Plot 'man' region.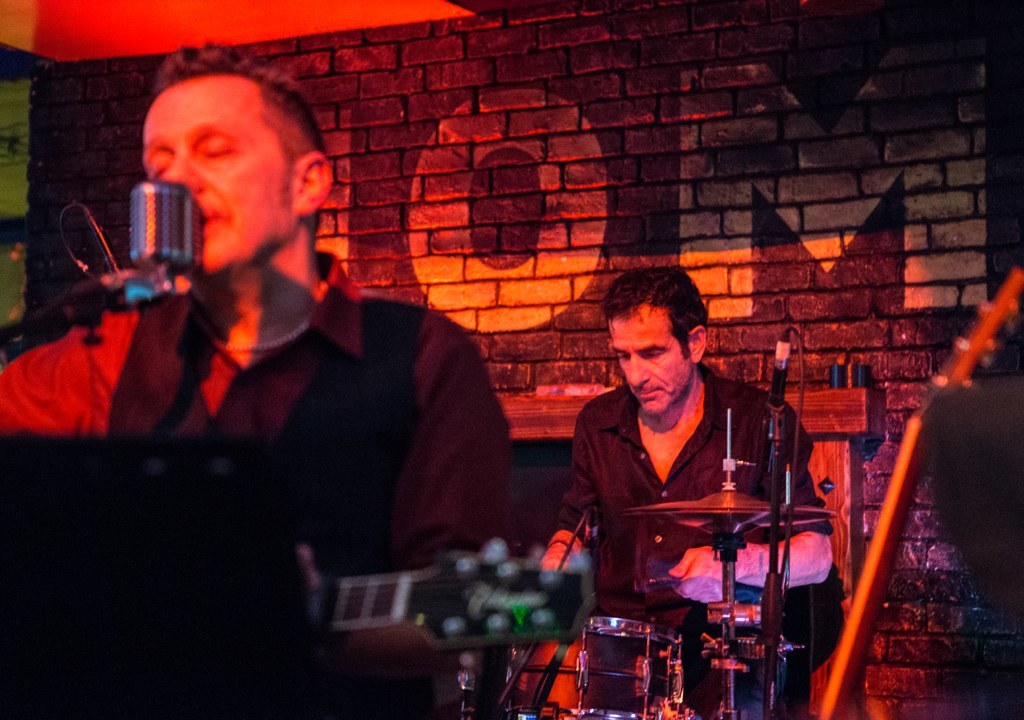
Plotted at (left=542, top=267, right=838, bottom=717).
